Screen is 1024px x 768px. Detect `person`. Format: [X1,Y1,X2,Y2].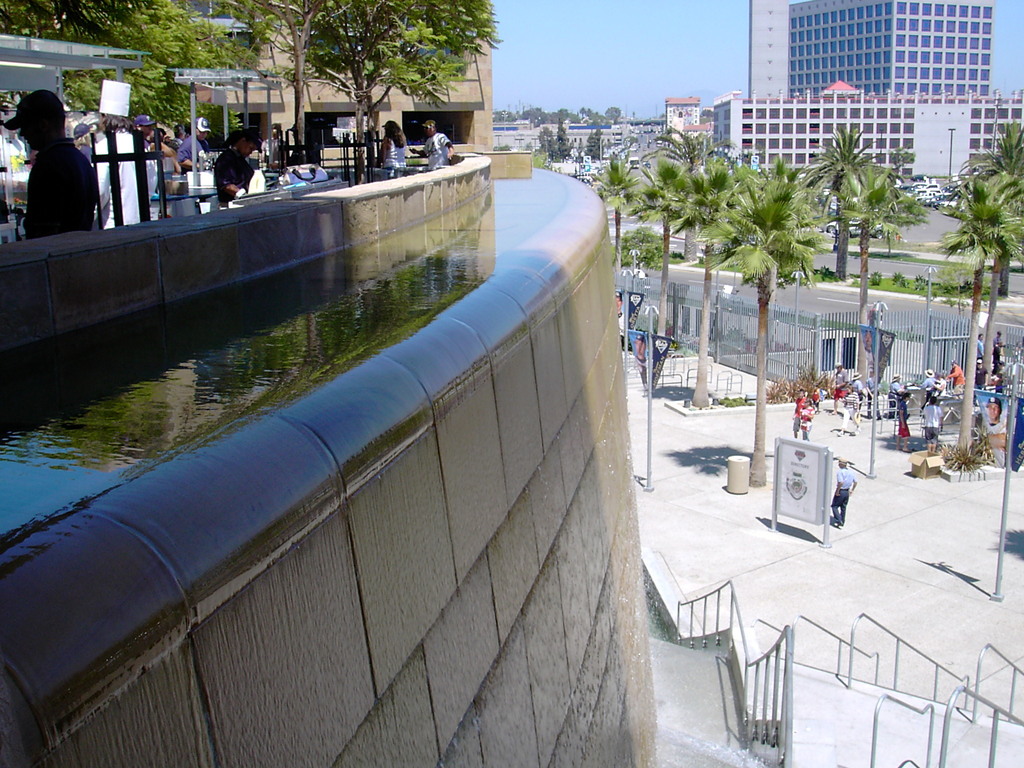
[826,458,858,526].
